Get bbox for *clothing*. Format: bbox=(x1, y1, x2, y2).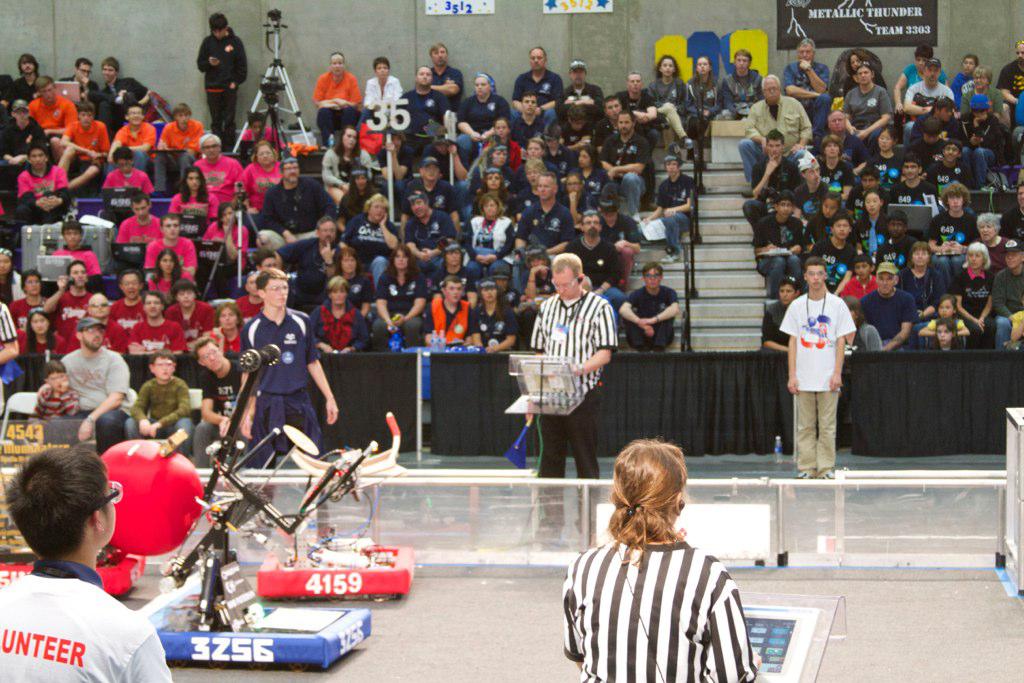
bbox=(424, 287, 473, 350).
